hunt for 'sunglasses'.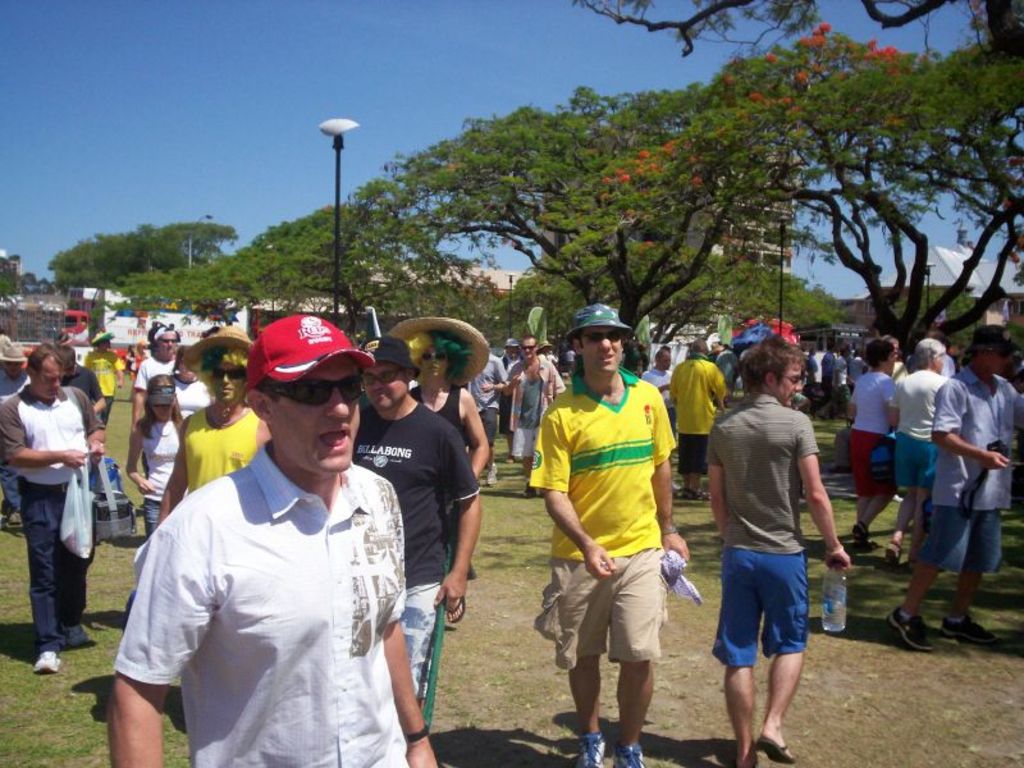
Hunted down at bbox=(269, 378, 357, 406).
